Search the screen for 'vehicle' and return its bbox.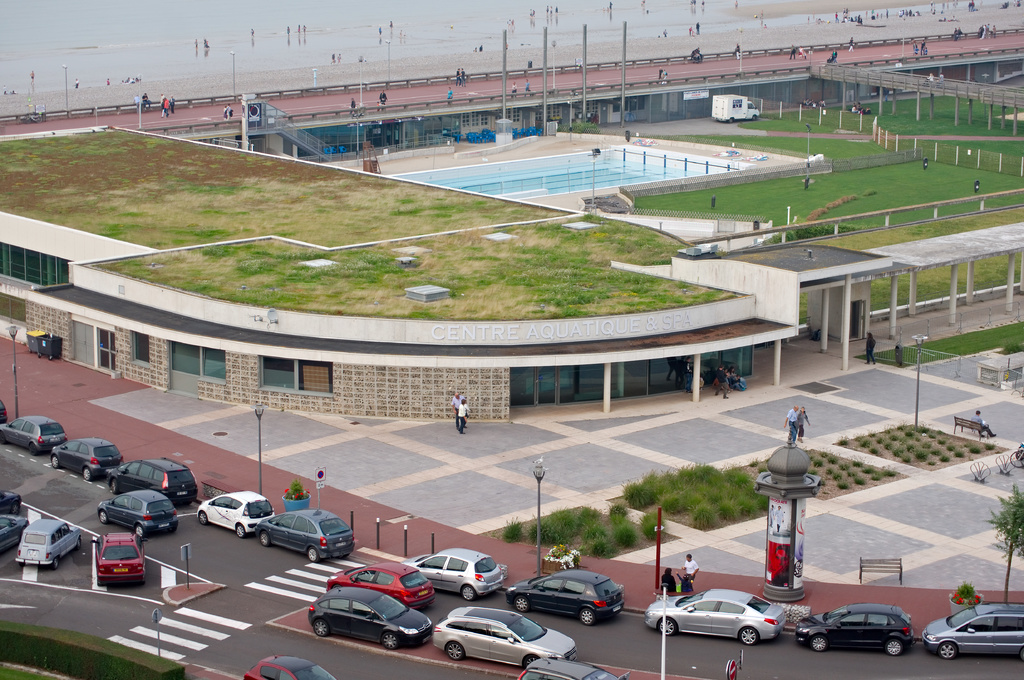
Found: (x1=2, y1=489, x2=24, y2=512).
